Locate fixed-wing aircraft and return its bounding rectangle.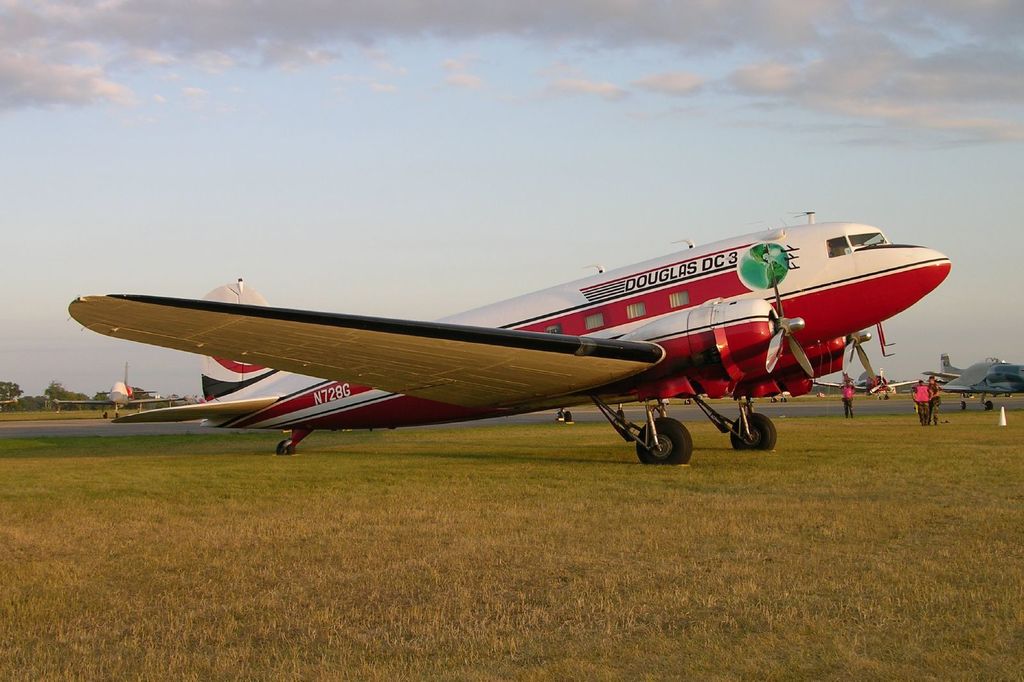
x1=54 y1=360 x2=191 y2=419.
